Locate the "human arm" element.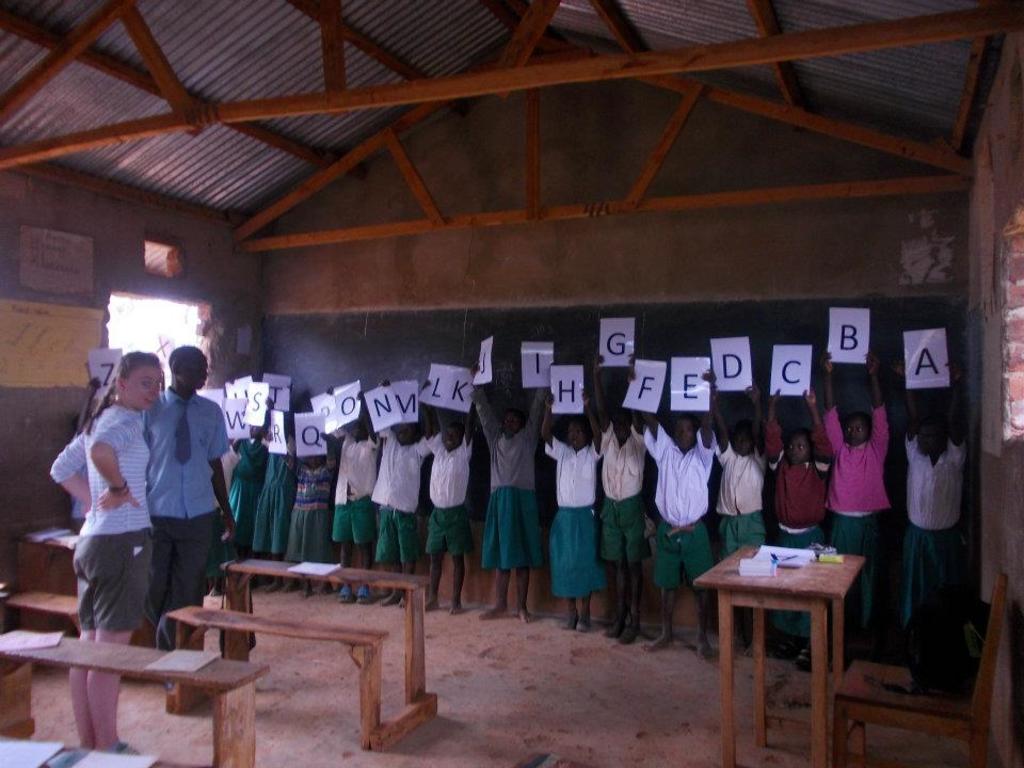
Element bbox: left=46, top=420, right=107, bottom=511.
